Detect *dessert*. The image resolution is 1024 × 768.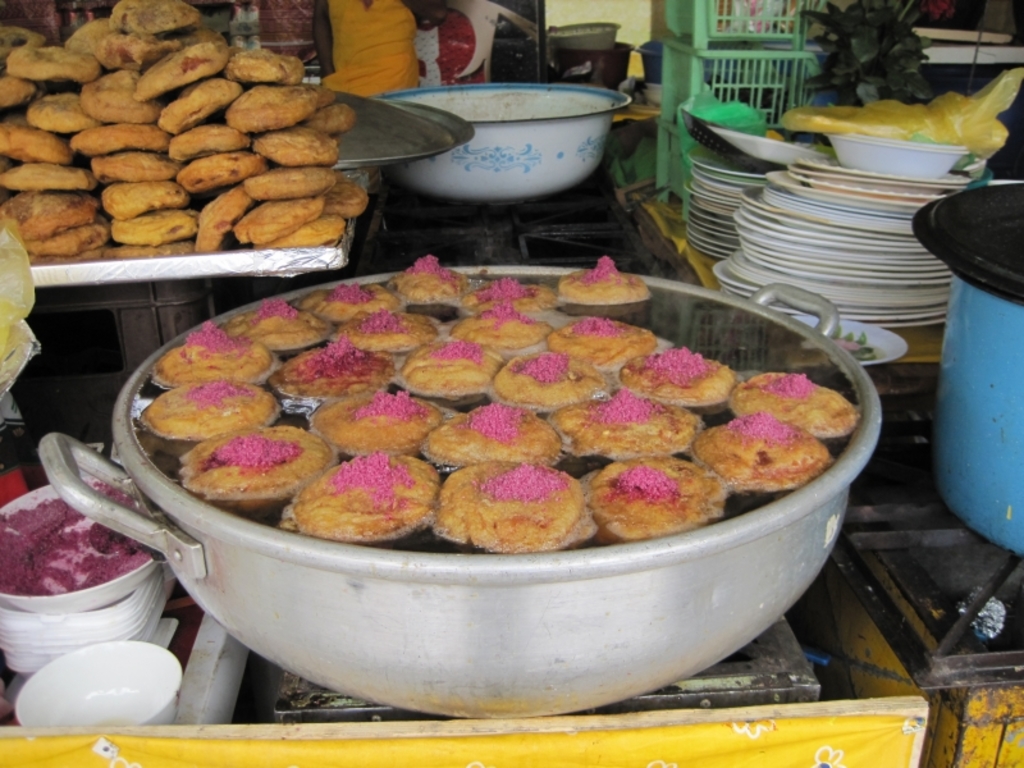
crop(305, 388, 422, 445).
